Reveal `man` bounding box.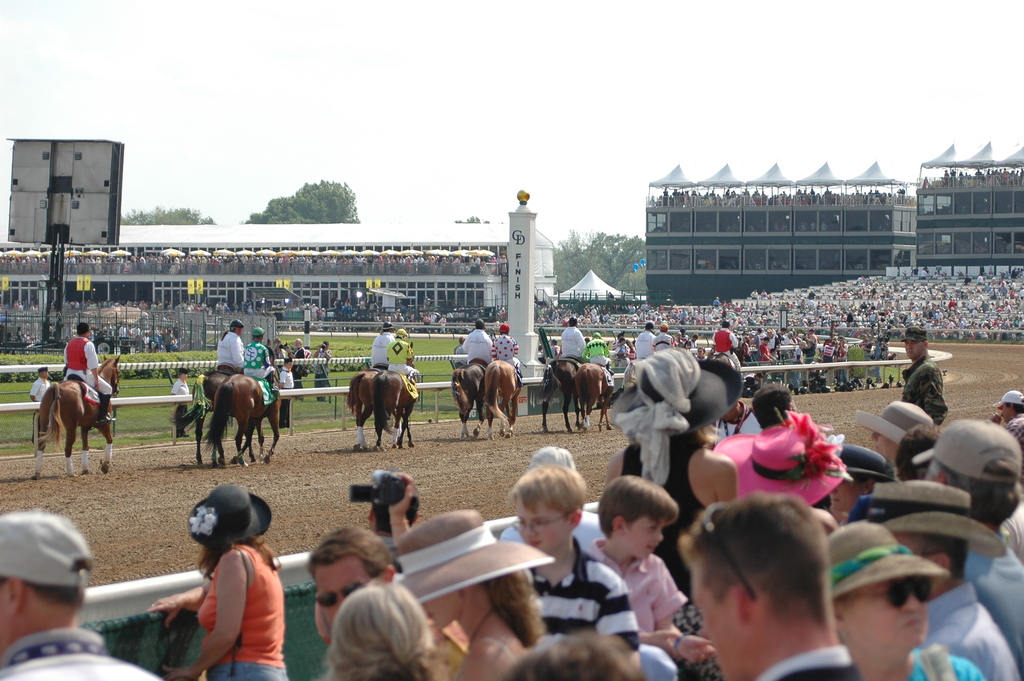
Revealed: crop(903, 322, 947, 426).
